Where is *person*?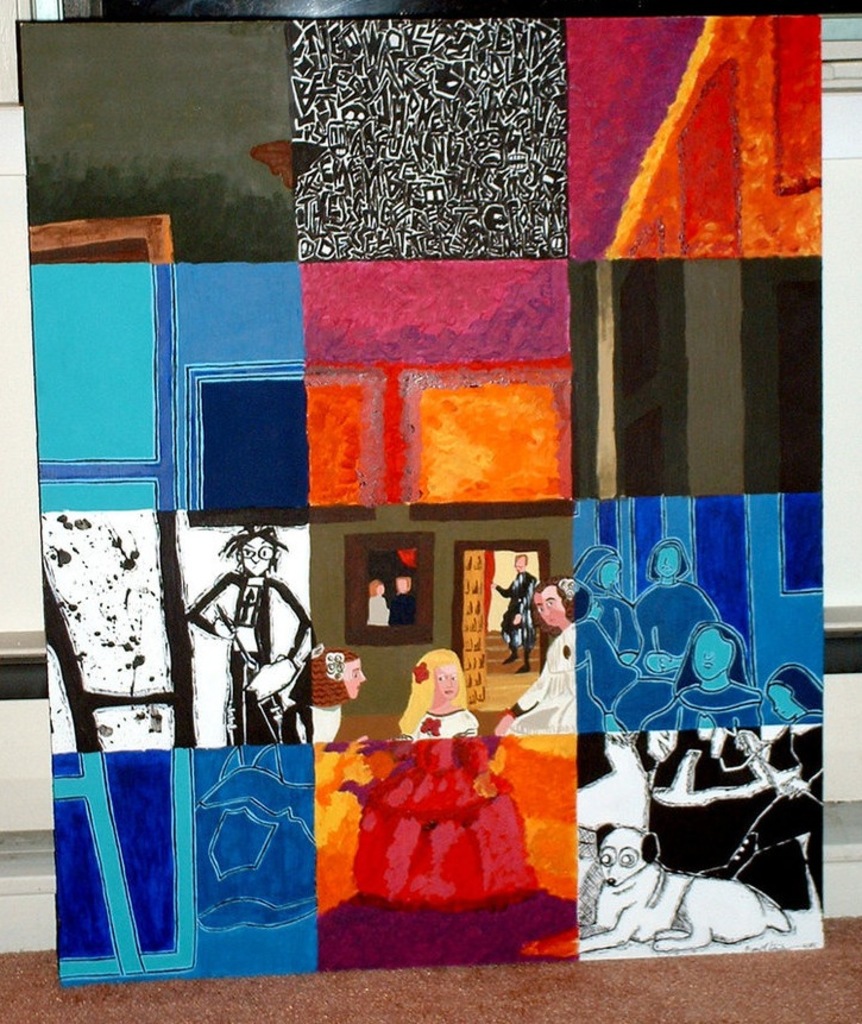
[489,553,536,674].
